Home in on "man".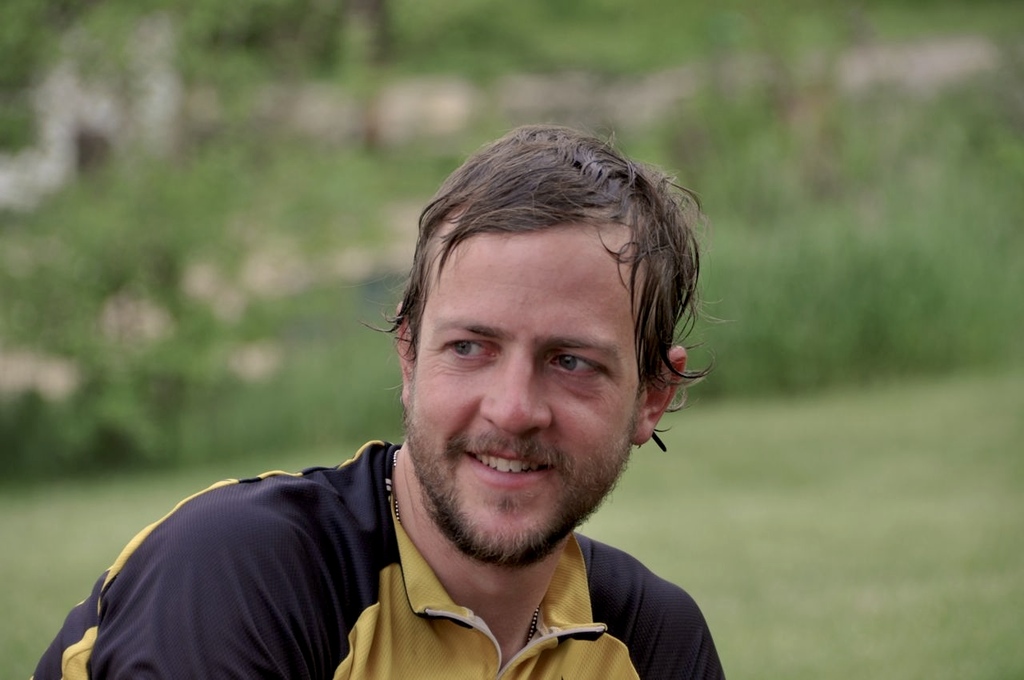
Homed in at detection(27, 127, 736, 679).
